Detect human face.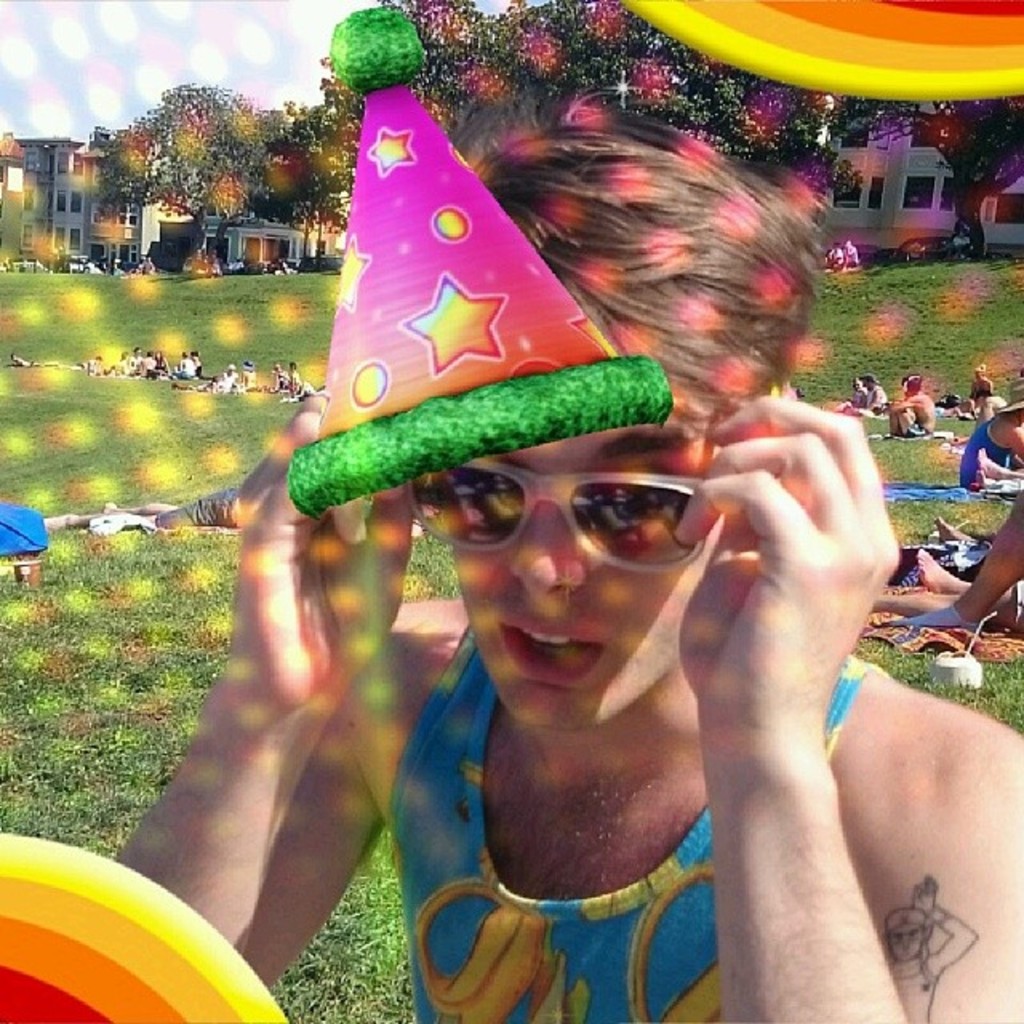
Detected at x1=435 y1=403 x2=728 y2=741.
